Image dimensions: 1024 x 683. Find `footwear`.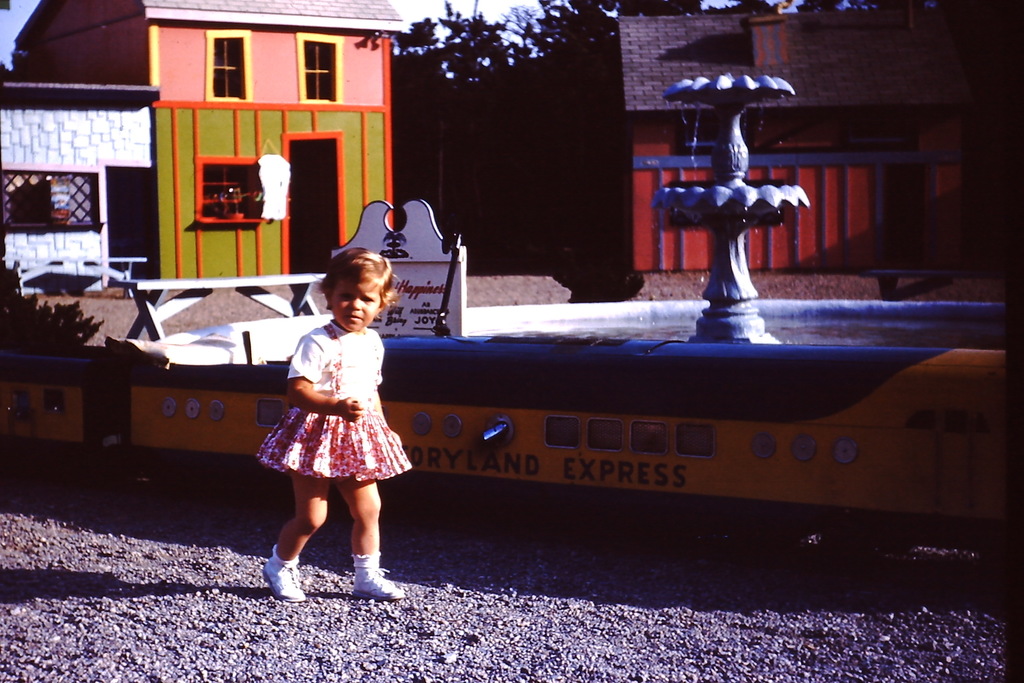
<region>248, 550, 312, 611</region>.
